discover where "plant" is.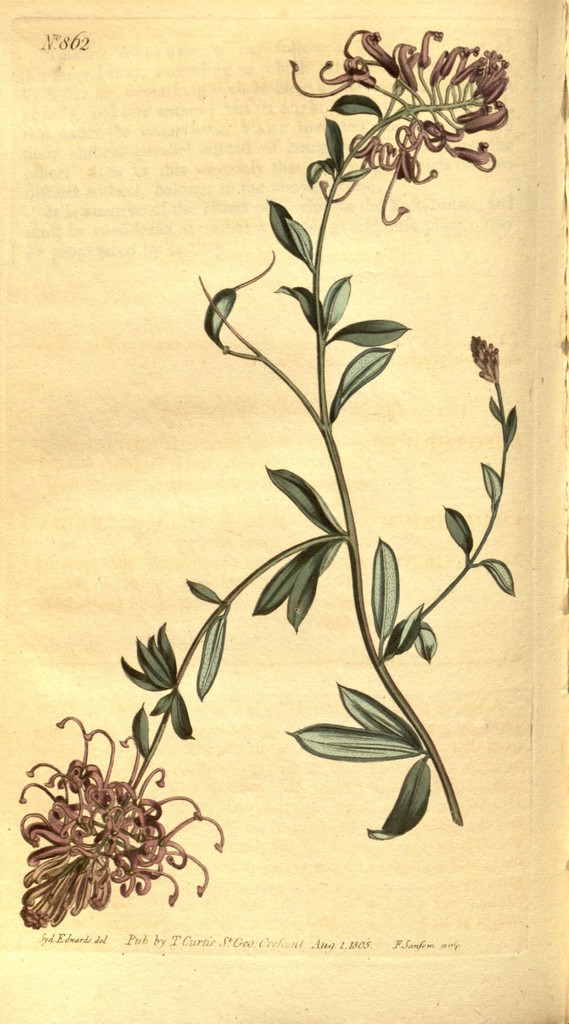
Discovered at {"x1": 95, "y1": 0, "x2": 540, "y2": 979}.
